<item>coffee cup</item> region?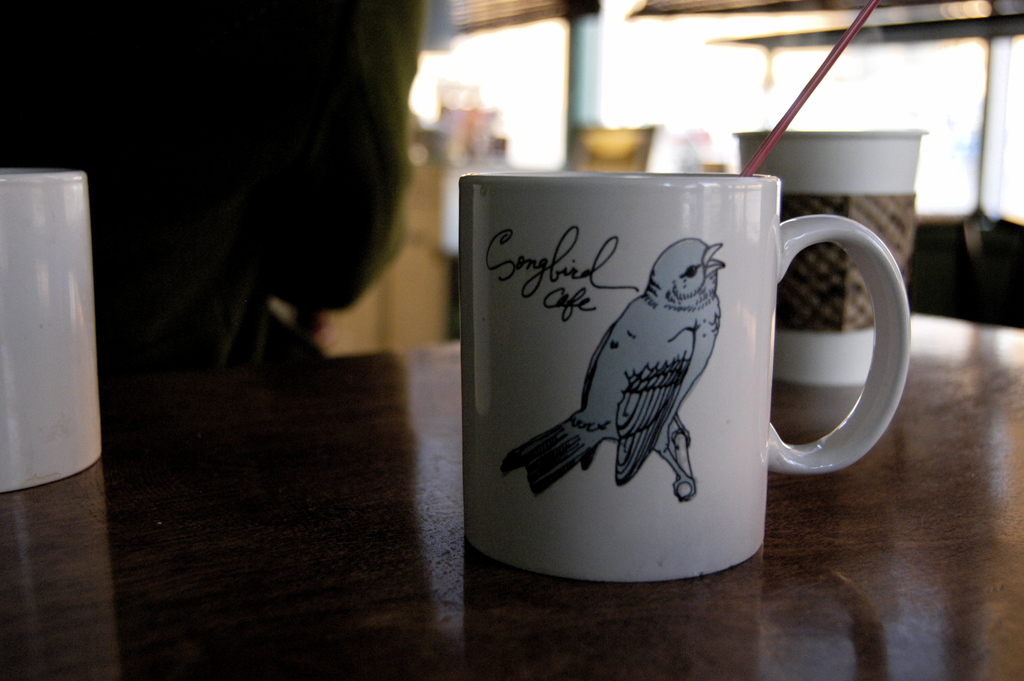
bbox=(0, 165, 106, 494)
